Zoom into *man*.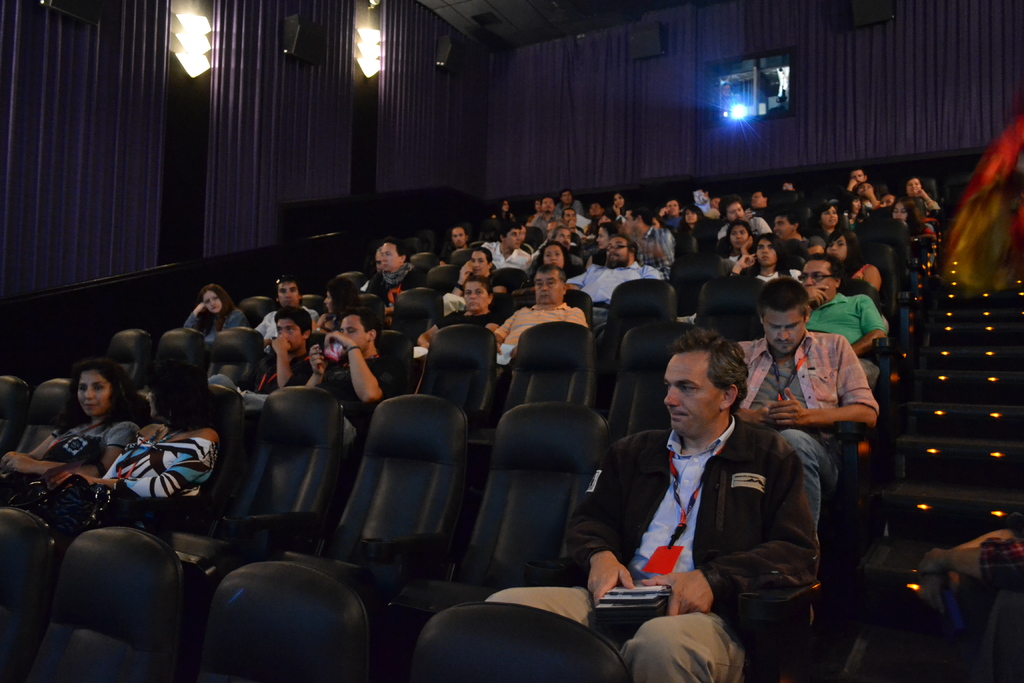
Zoom target: crop(438, 222, 473, 268).
